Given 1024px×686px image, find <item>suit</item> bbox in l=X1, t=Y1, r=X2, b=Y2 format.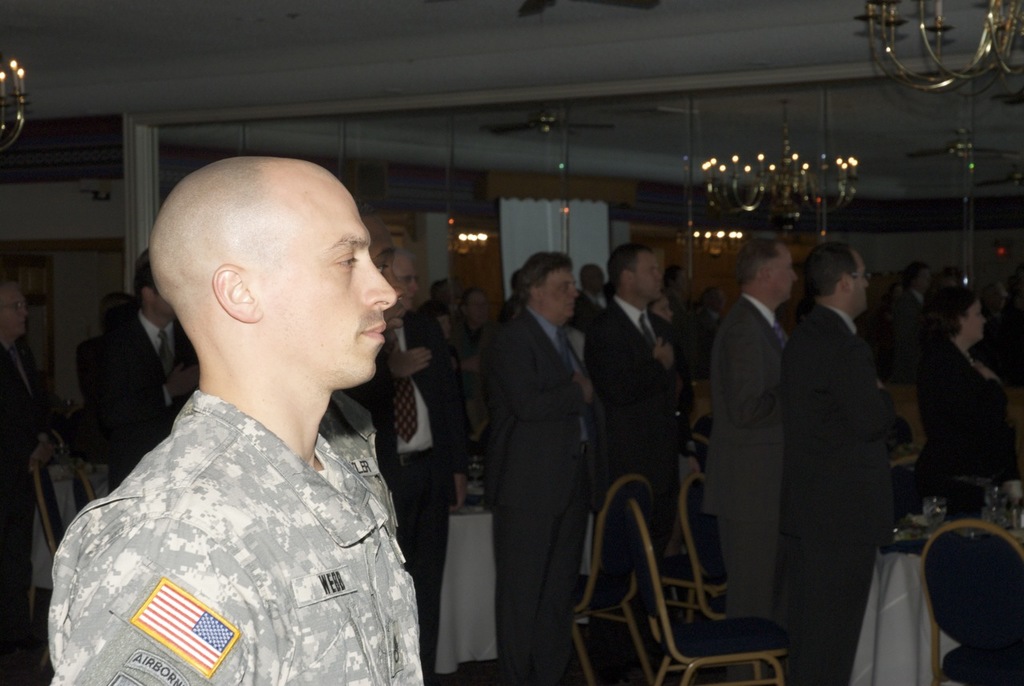
l=356, t=304, r=466, b=685.
